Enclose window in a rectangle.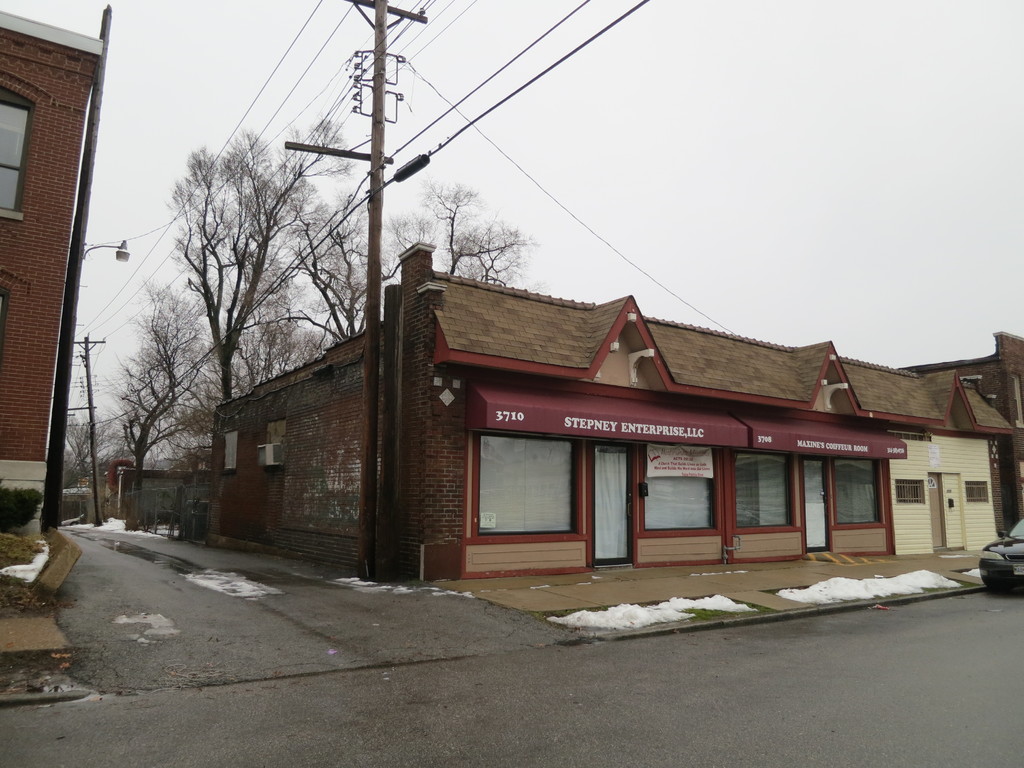
{"left": 641, "top": 447, "right": 718, "bottom": 532}.
